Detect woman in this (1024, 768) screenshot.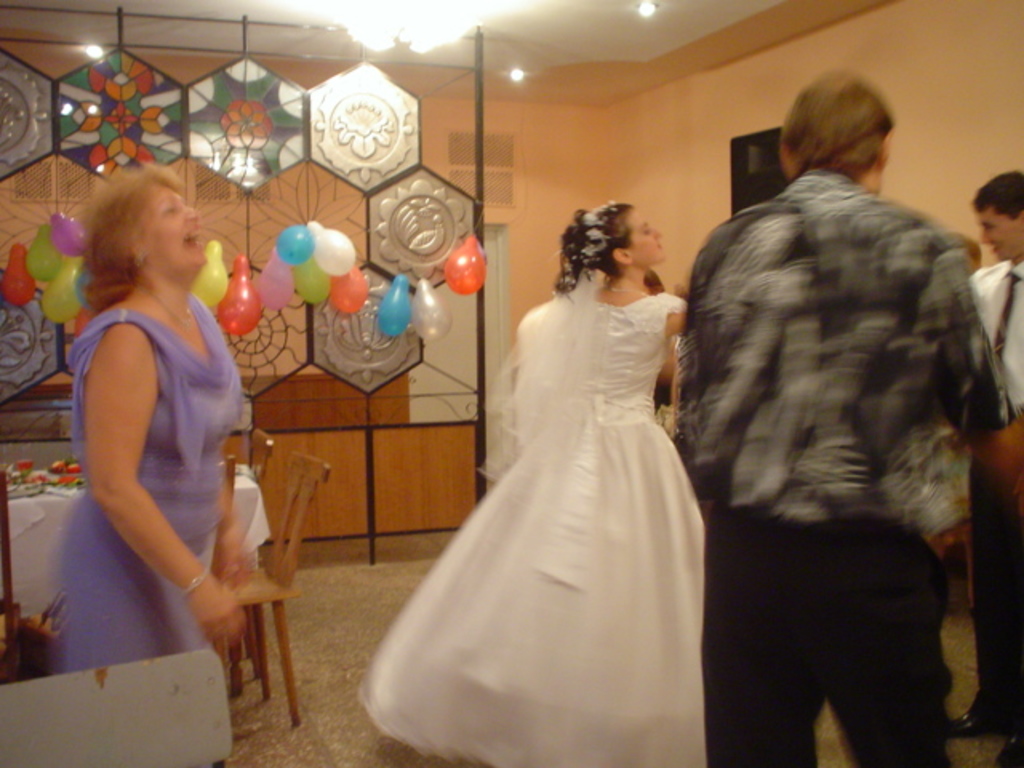
Detection: 51 166 258 674.
